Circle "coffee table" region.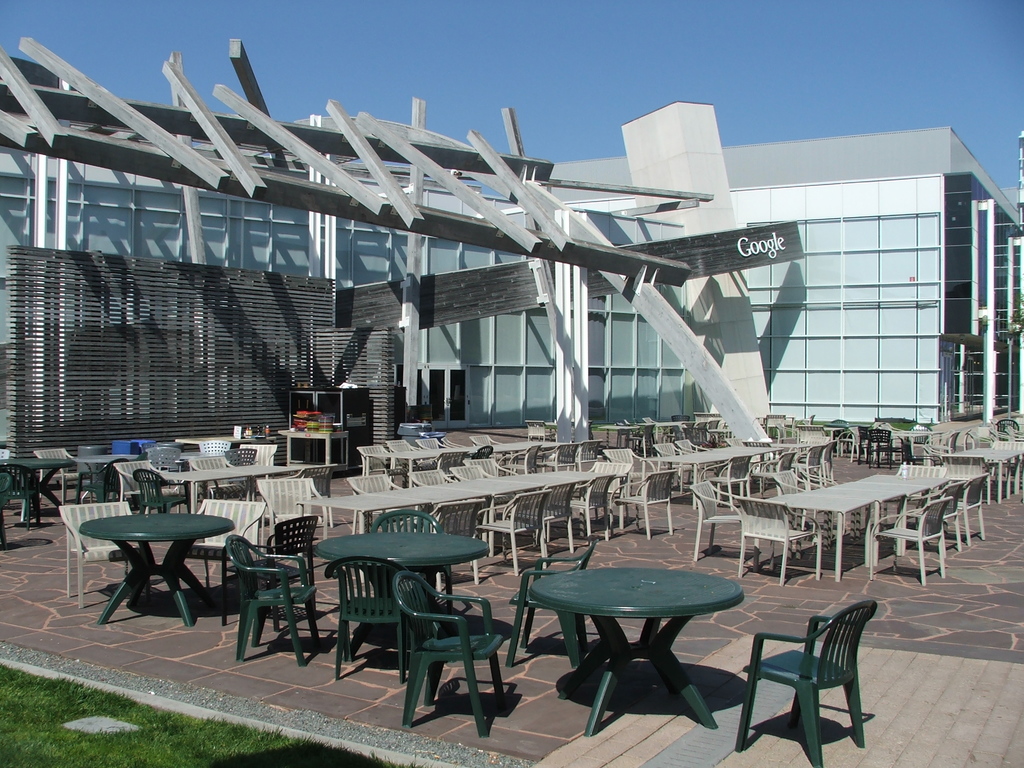
Region: 296/468/614/533.
